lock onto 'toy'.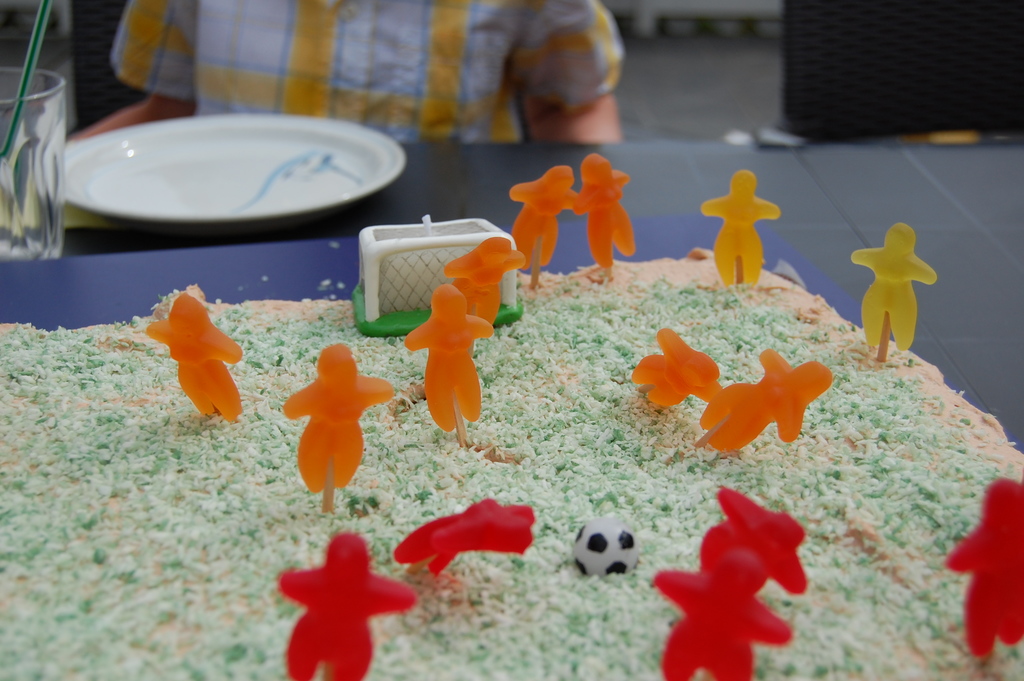
Locked: bbox=[504, 165, 581, 277].
